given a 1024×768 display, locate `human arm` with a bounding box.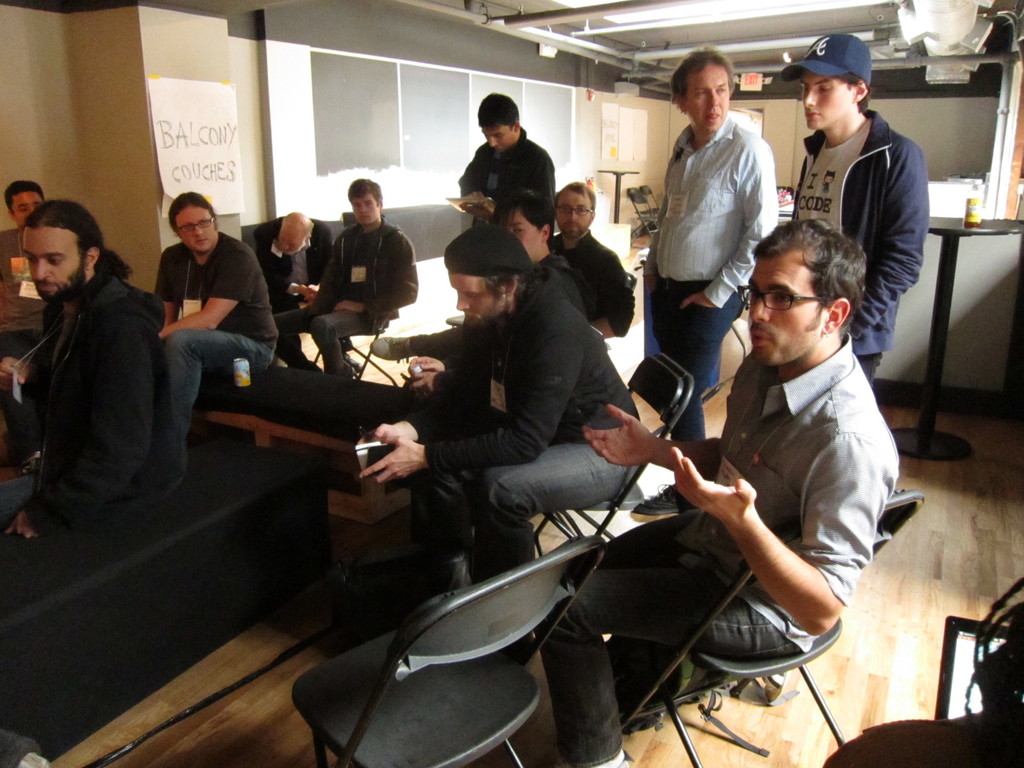
Located: 158, 246, 244, 340.
